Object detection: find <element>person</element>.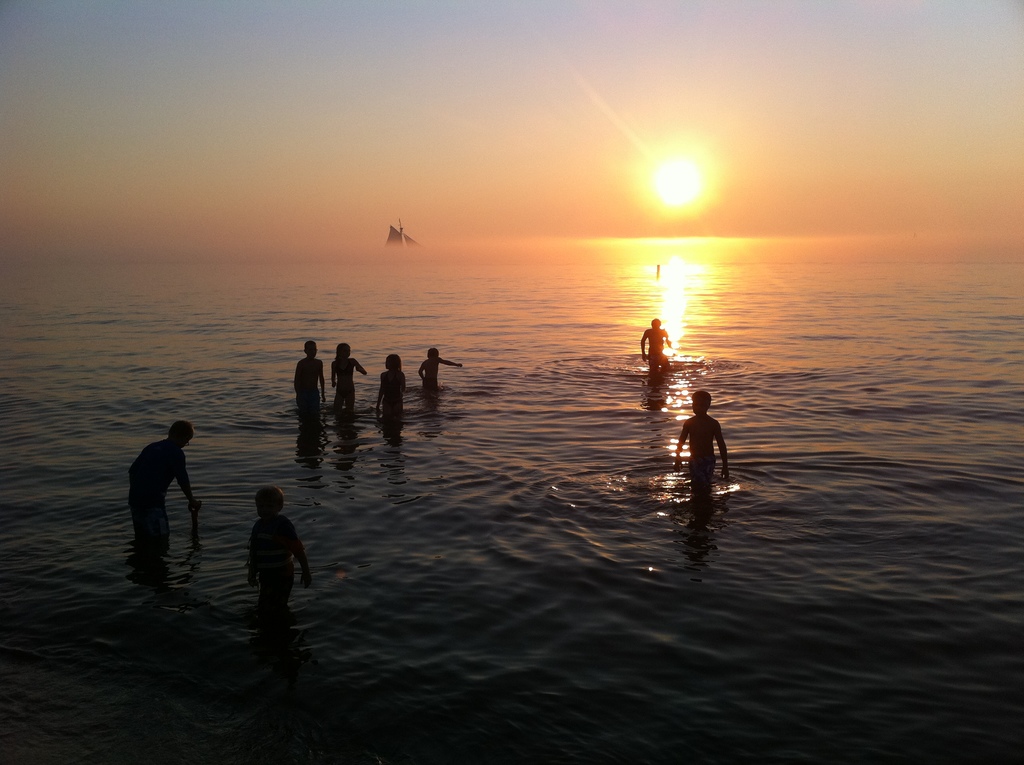
box=[296, 341, 327, 414].
